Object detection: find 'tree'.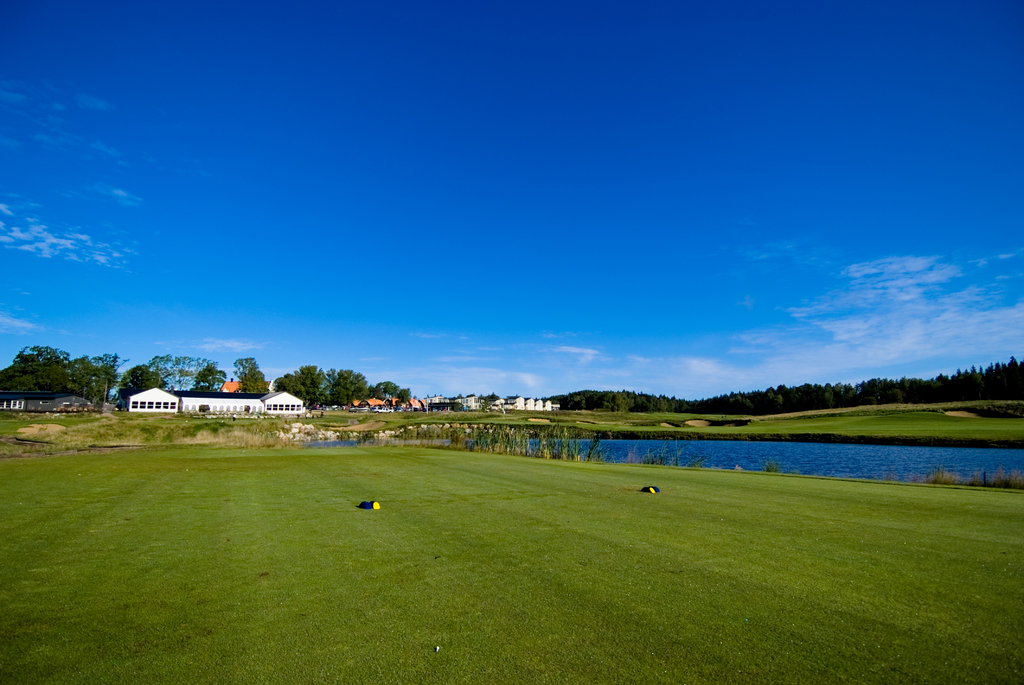
box(271, 357, 371, 407).
